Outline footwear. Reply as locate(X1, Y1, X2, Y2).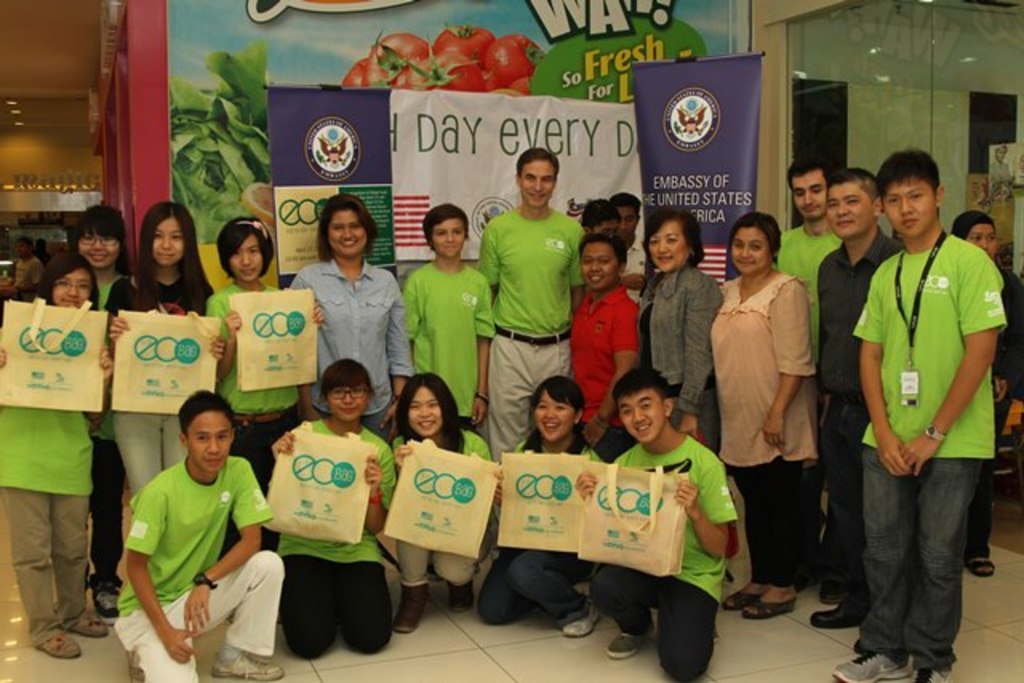
locate(829, 649, 912, 681).
